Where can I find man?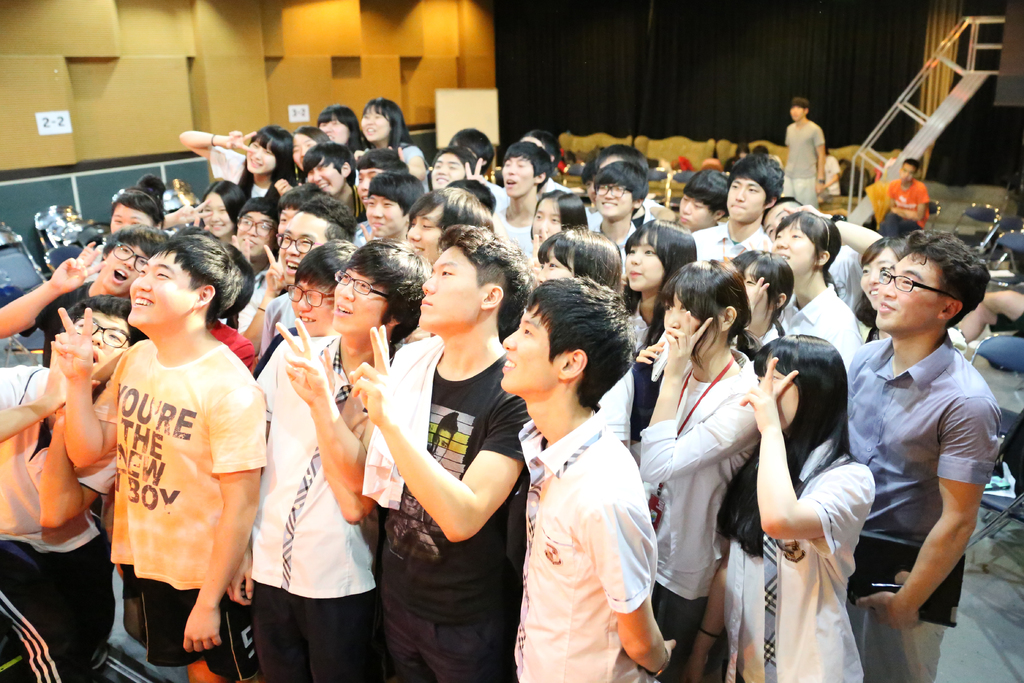
You can find it at select_region(831, 195, 1015, 679).
